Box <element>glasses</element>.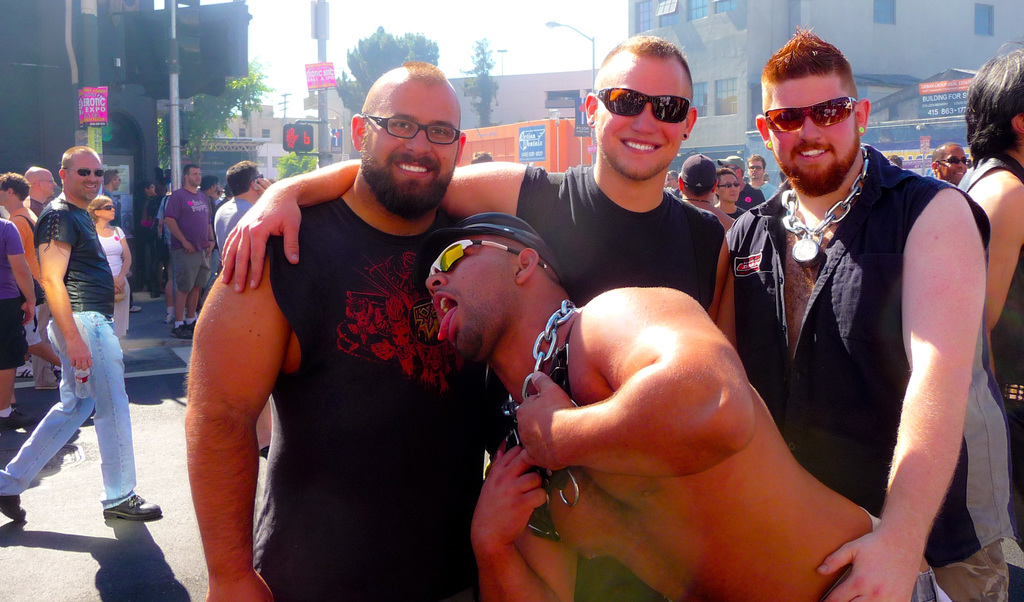
x1=70 y1=167 x2=107 y2=181.
